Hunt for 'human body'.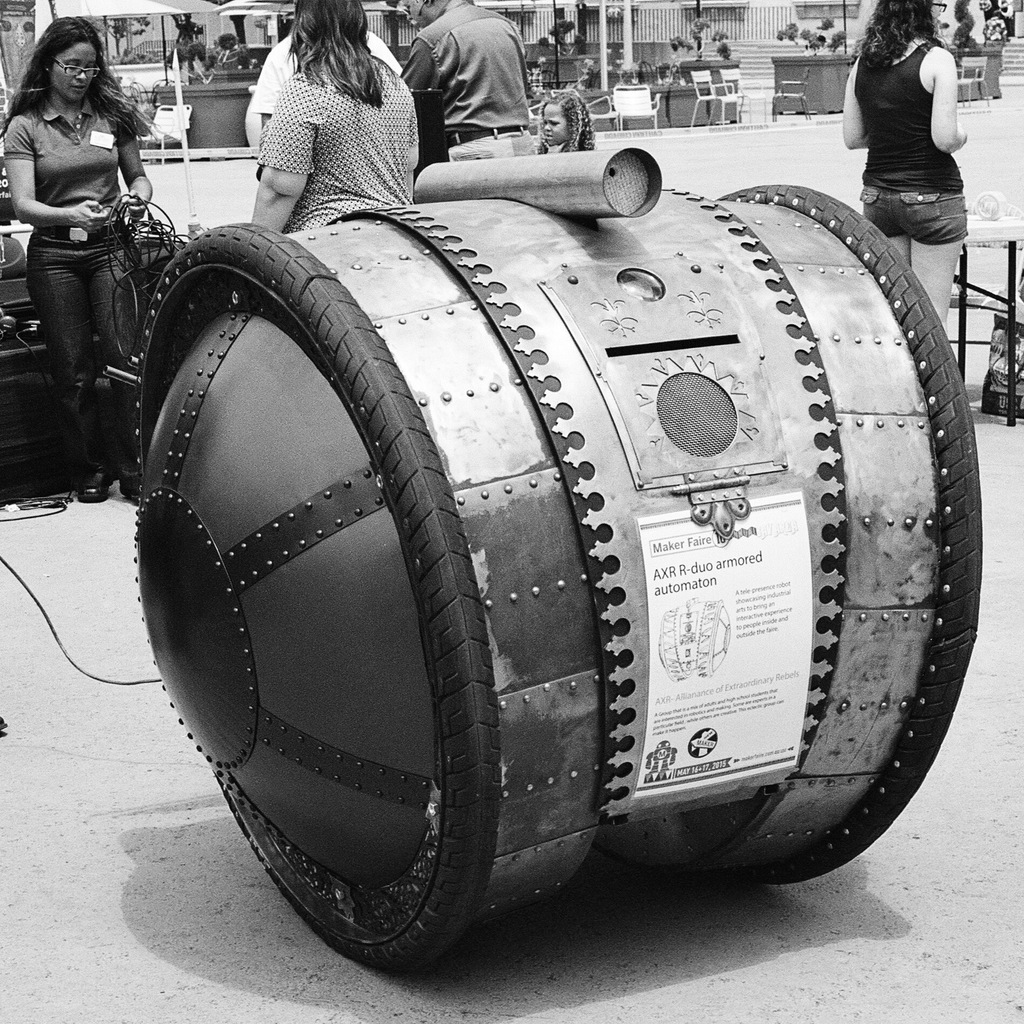
Hunted down at (10, 6, 168, 458).
